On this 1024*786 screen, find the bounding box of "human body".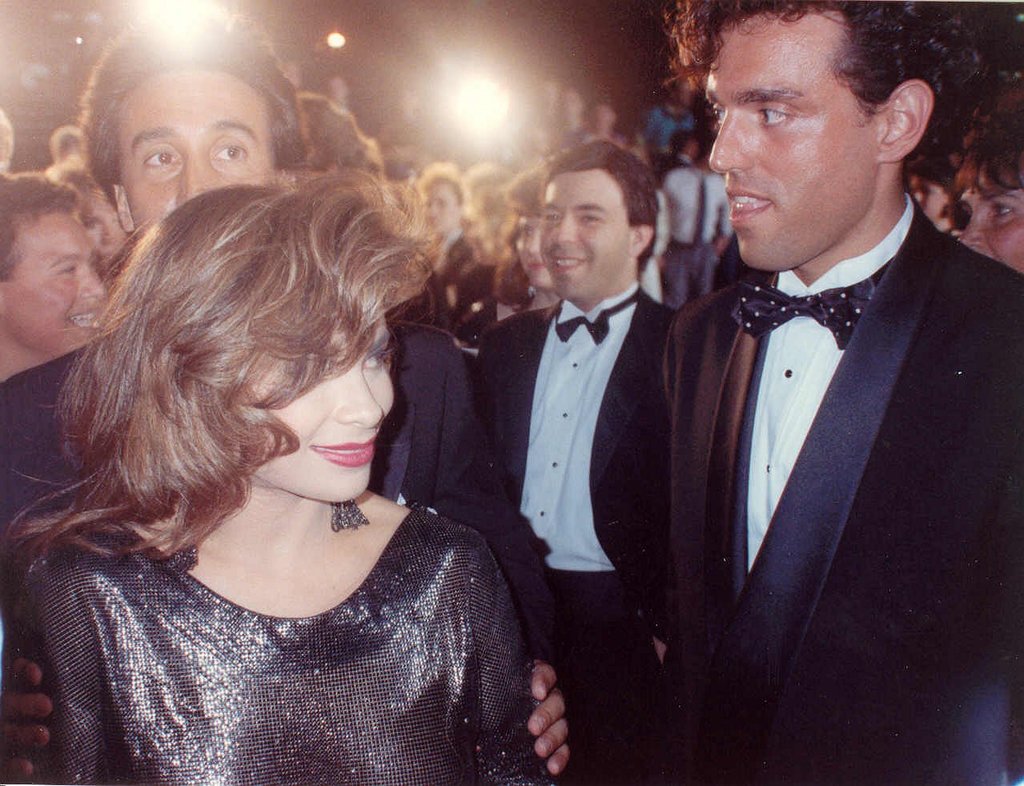
Bounding box: bbox=(465, 139, 665, 780).
